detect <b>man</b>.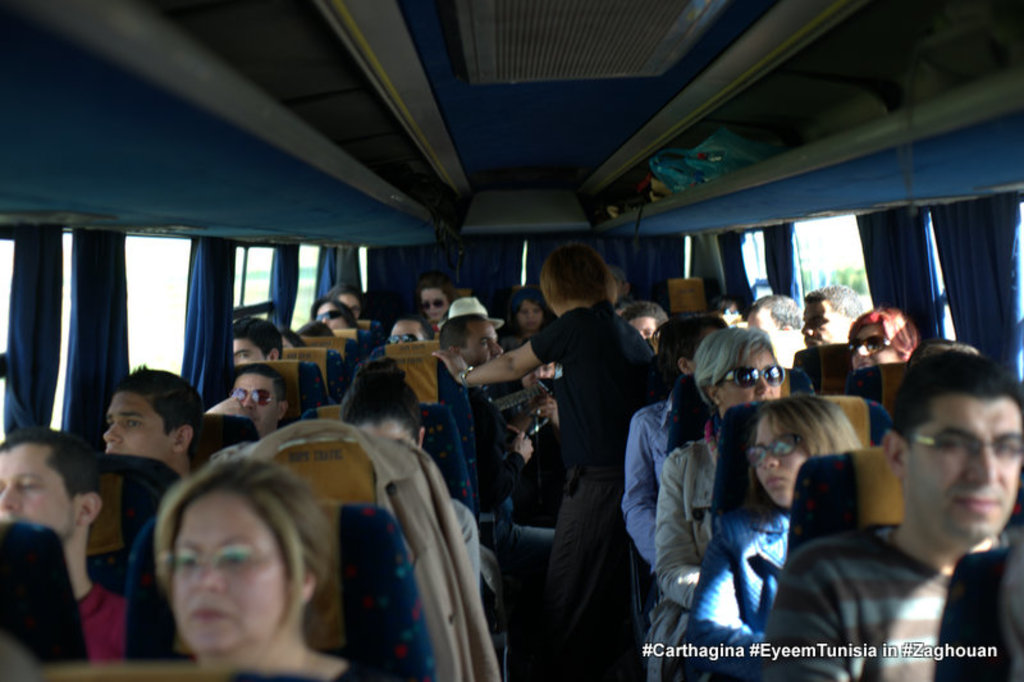
Detected at (x1=800, y1=287, x2=864, y2=353).
